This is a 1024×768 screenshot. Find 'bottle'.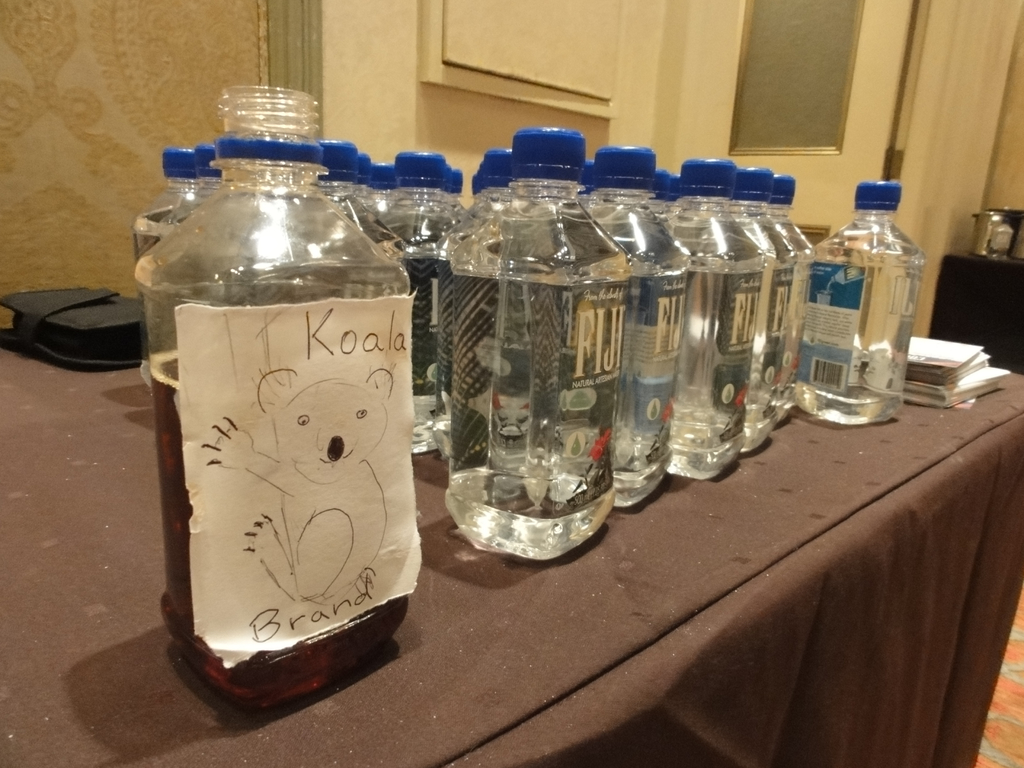
Bounding box: region(654, 166, 781, 449).
